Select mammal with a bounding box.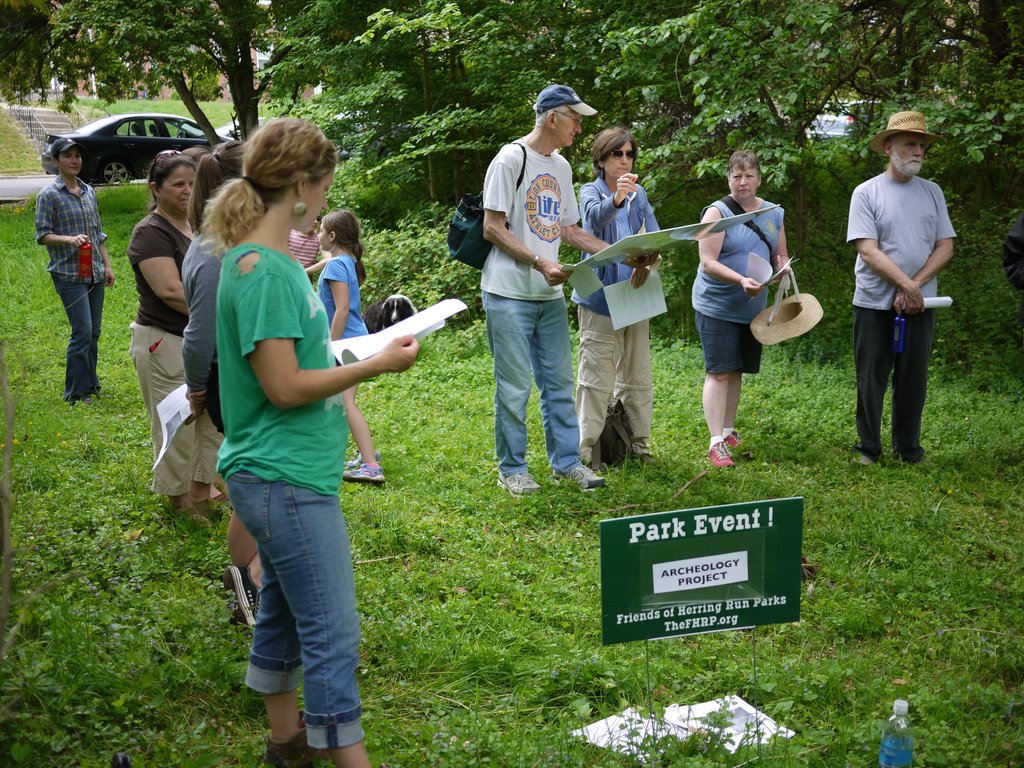
pyautogui.locateOnScreen(571, 127, 662, 470).
